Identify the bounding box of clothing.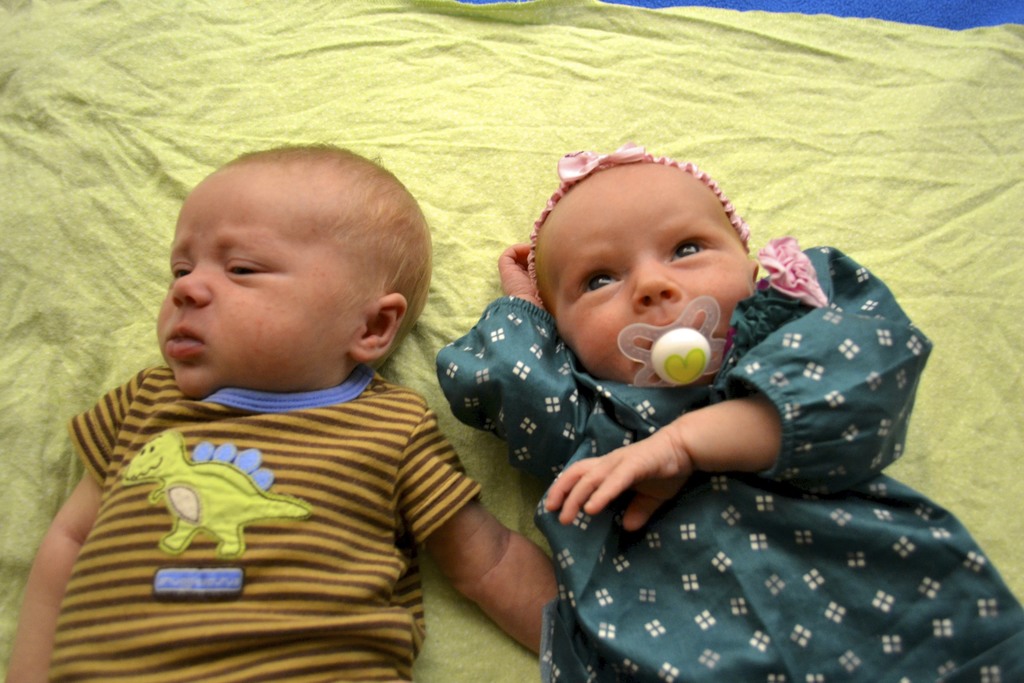
[x1=35, y1=316, x2=501, y2=671].
